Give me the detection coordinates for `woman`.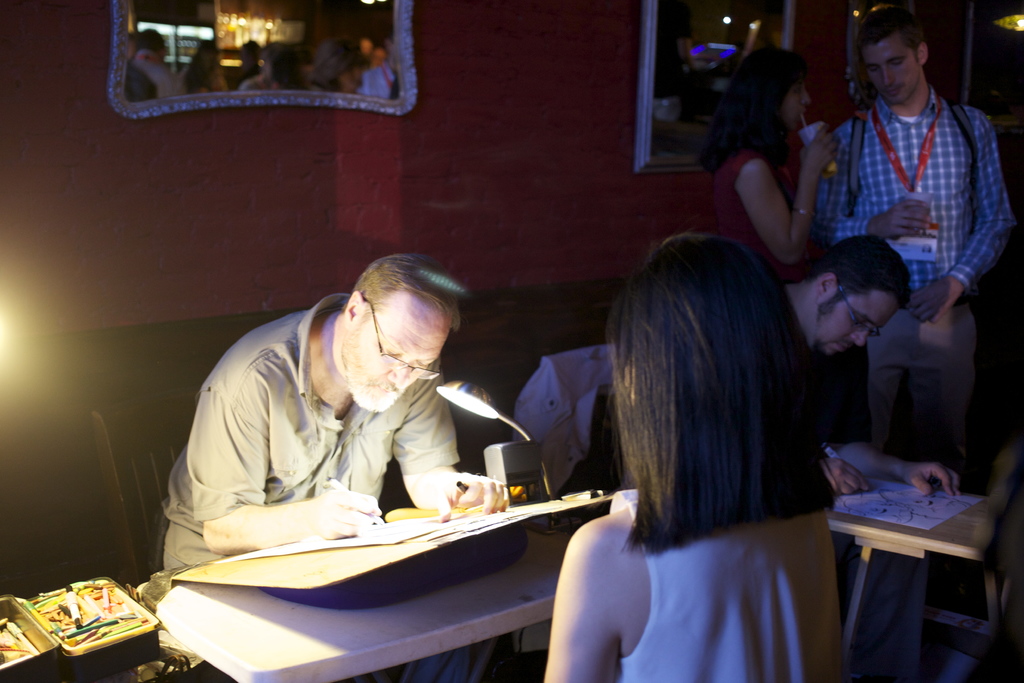
(x1=548, y1=210, x2=874, y2=673).
